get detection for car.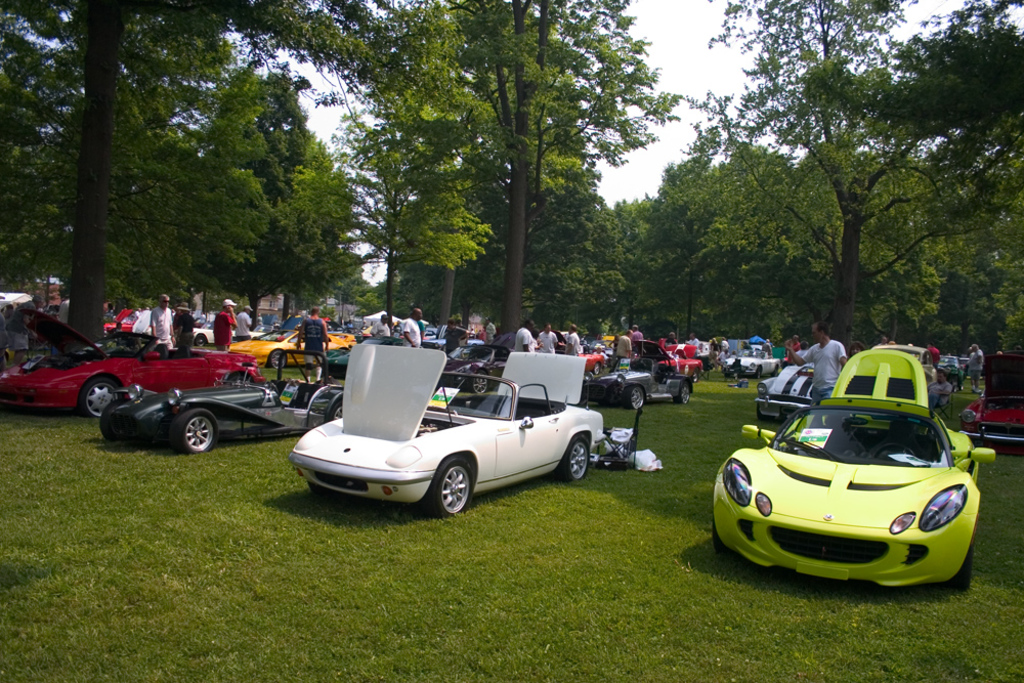
Detection: {"x1": 96, "y1": 365, "x2": 333, "y2": 446}.
